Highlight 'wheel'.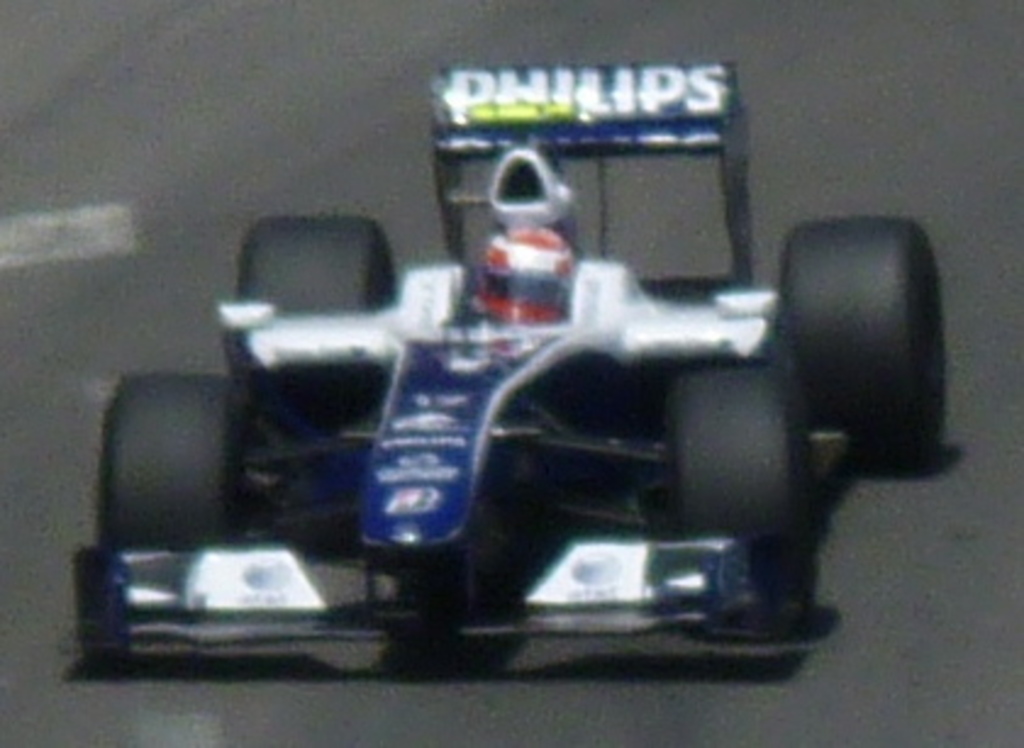
Highlighted region: {"x1": 239, "y1": 219, "x2": 397, "y2": 439}.
